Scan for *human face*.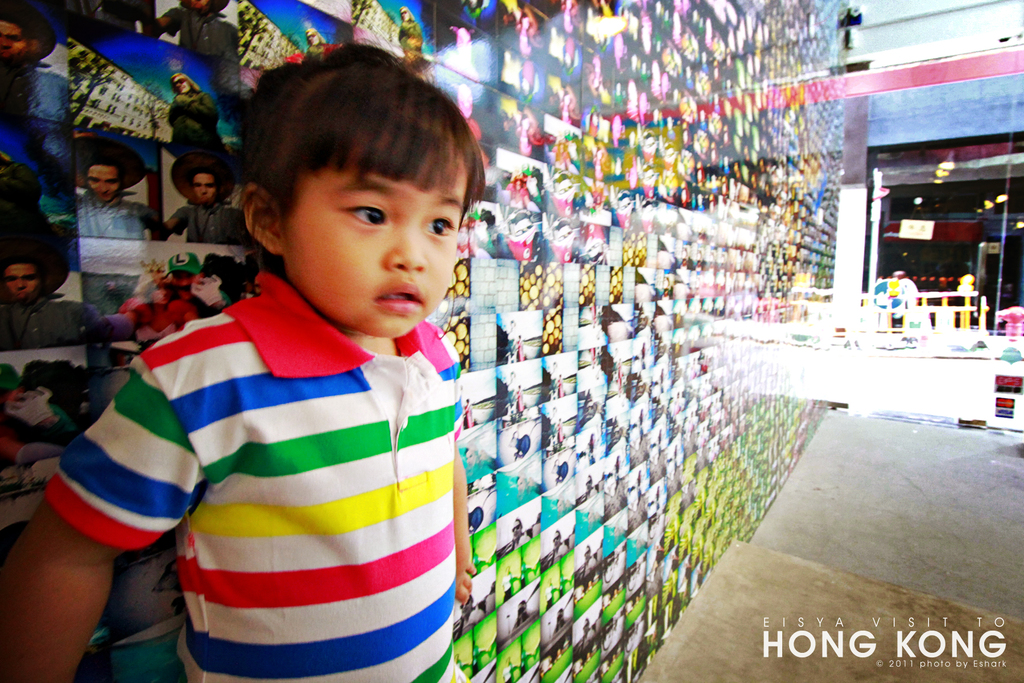
Scan result: (93,170,113,210).
